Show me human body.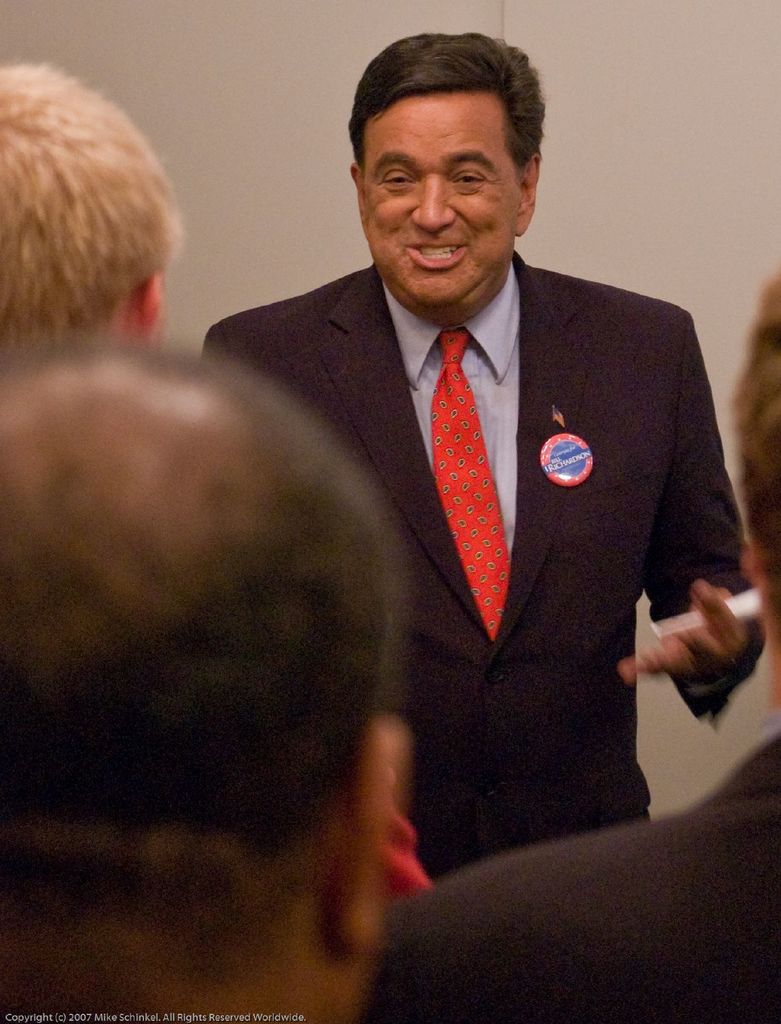
human body is here: [x1=0, y1=62, x2=184, y2=370].
